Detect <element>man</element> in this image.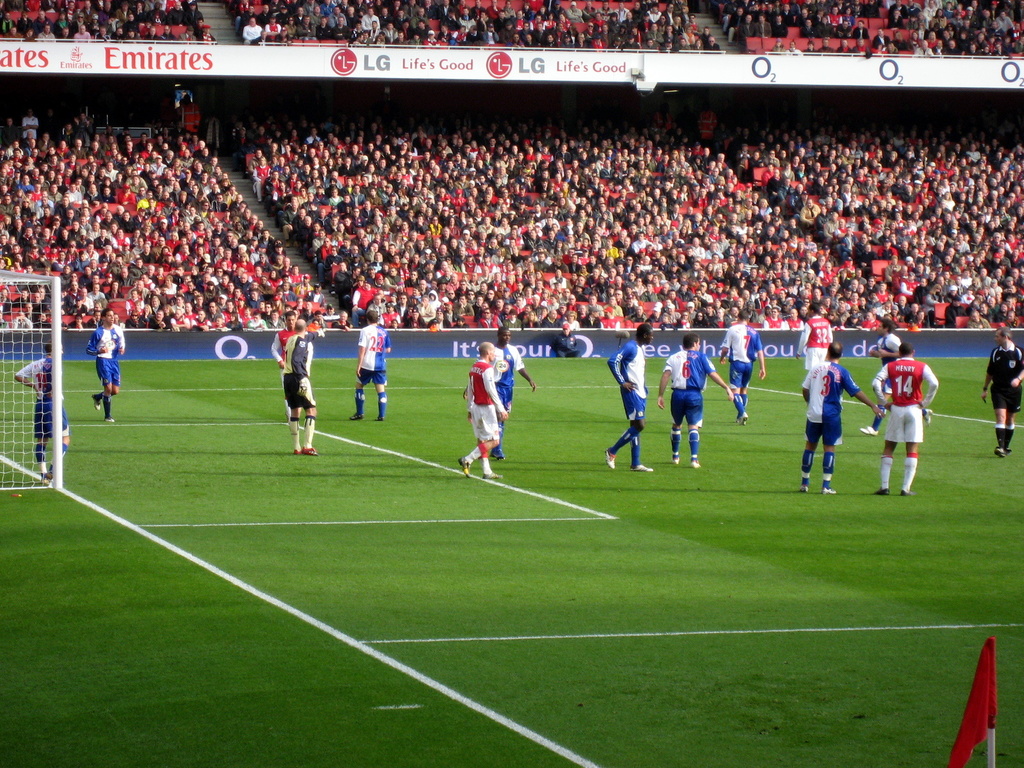
Detection: bbox=(456, 278, 470, 295).
